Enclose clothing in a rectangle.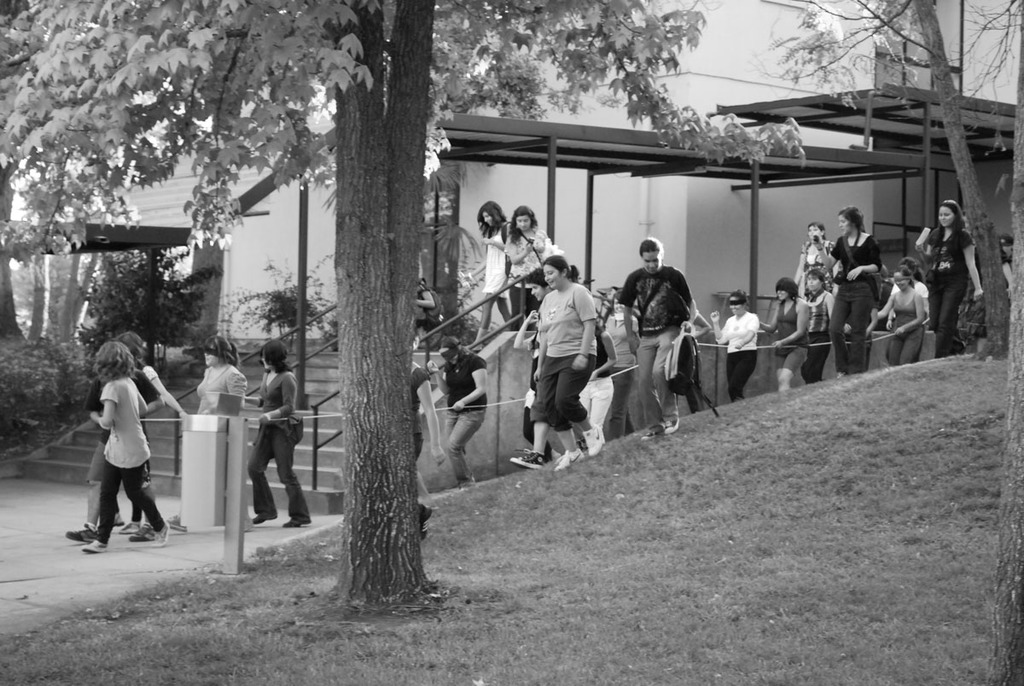
513/218/555/331.
